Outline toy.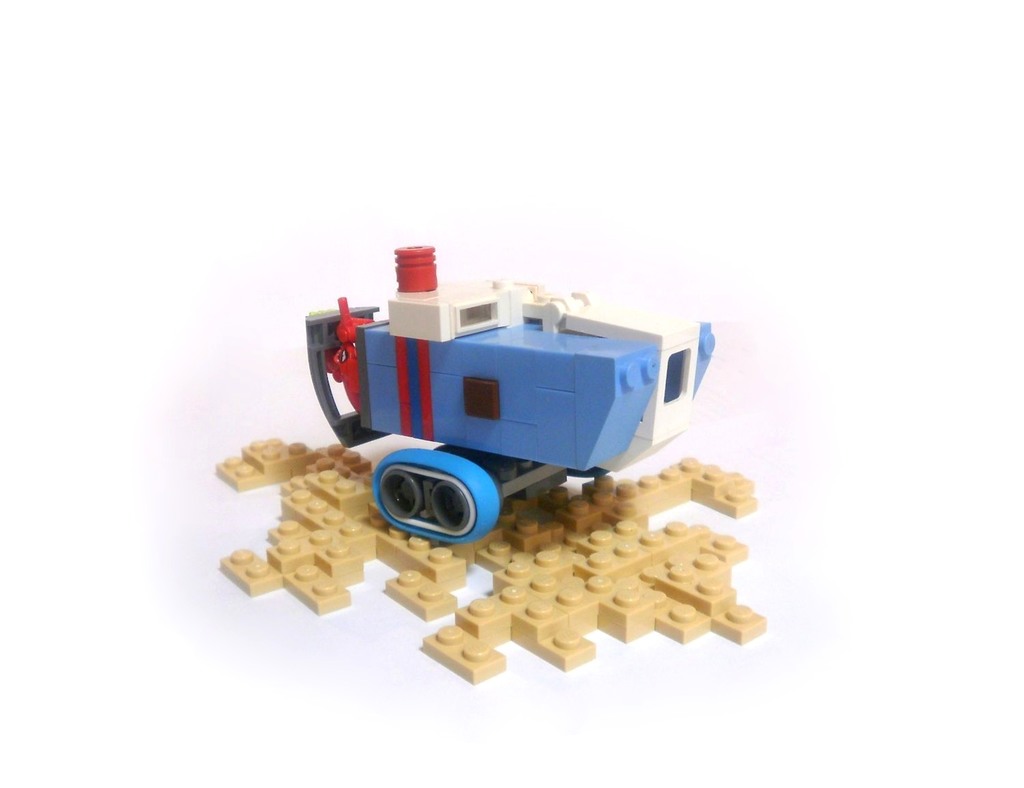
Outline: region(276, 235, 724, 552).
